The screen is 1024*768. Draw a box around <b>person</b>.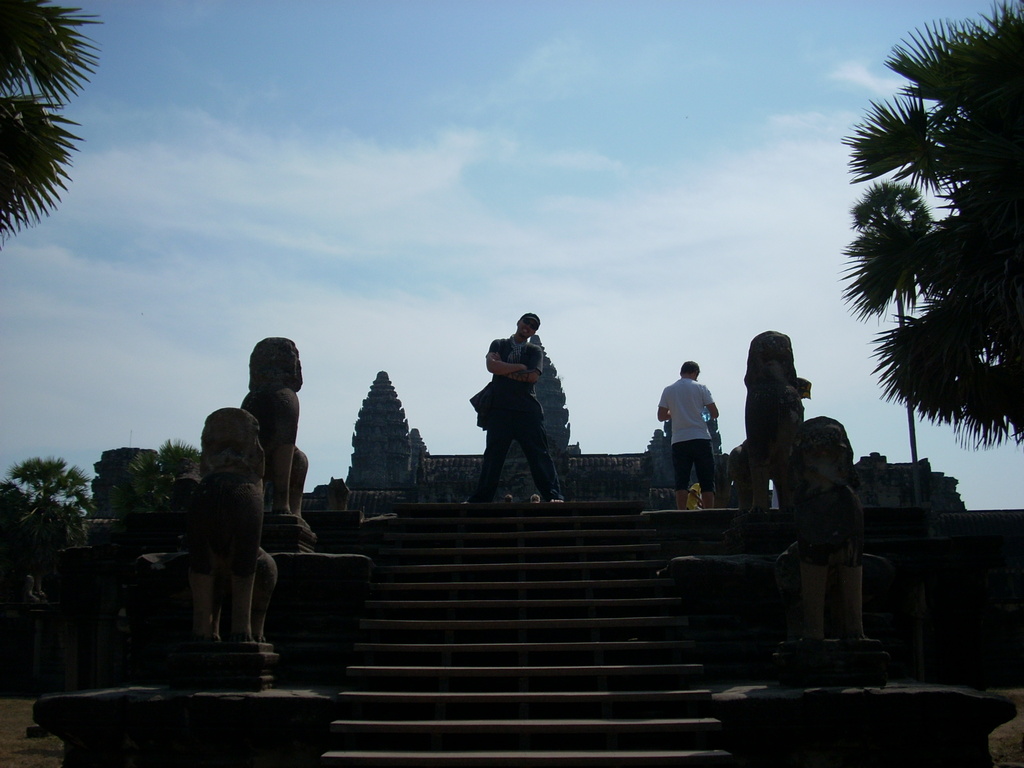
<region>472, 300, 579, 516</region>.
